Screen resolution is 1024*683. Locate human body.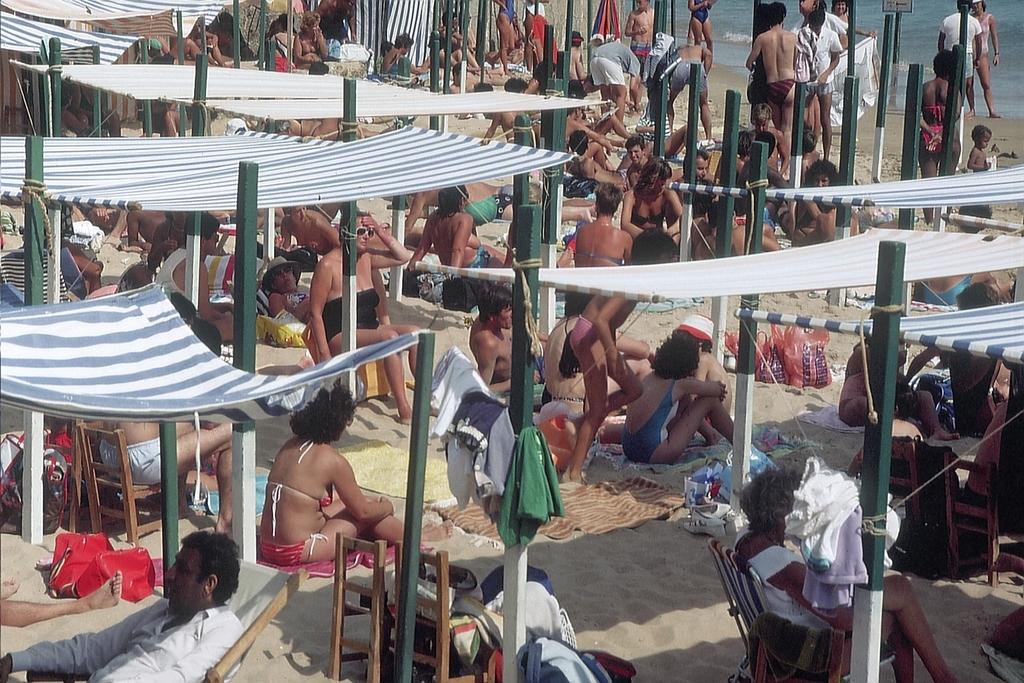
bbox=[129, 209, 167, 250].
